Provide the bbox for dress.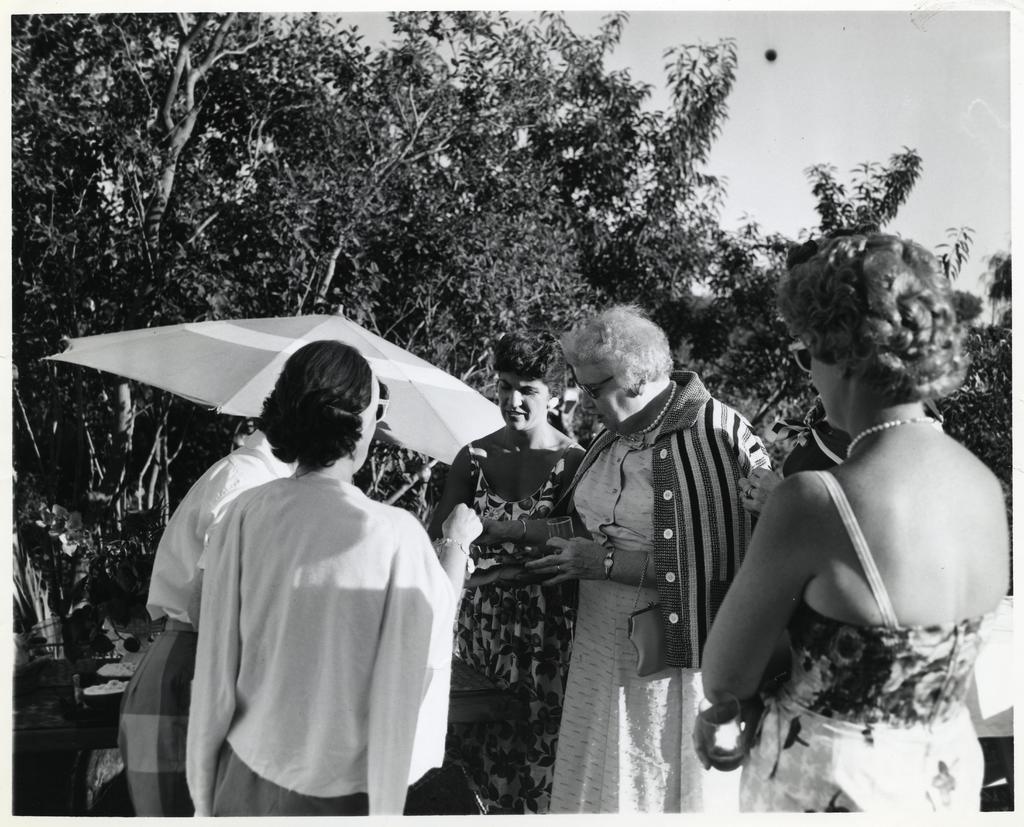
(545, 428, 721, 813).
